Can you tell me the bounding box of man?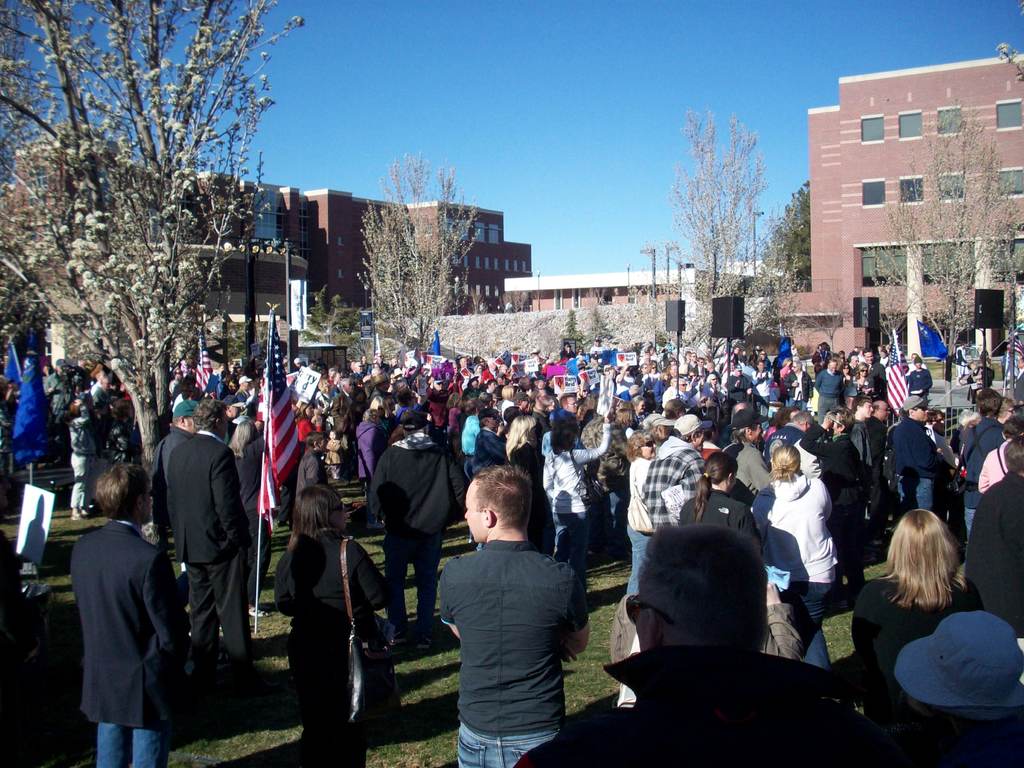
select_region(484, 380, 500, 394).
